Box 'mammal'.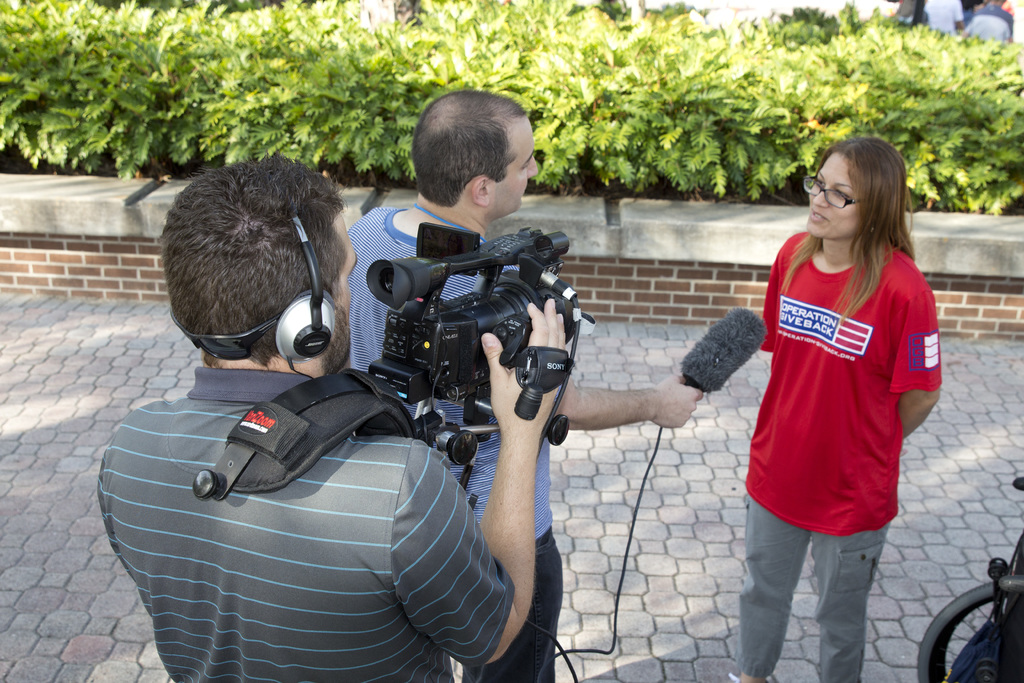
select_region(715, 132, 958, 641).
